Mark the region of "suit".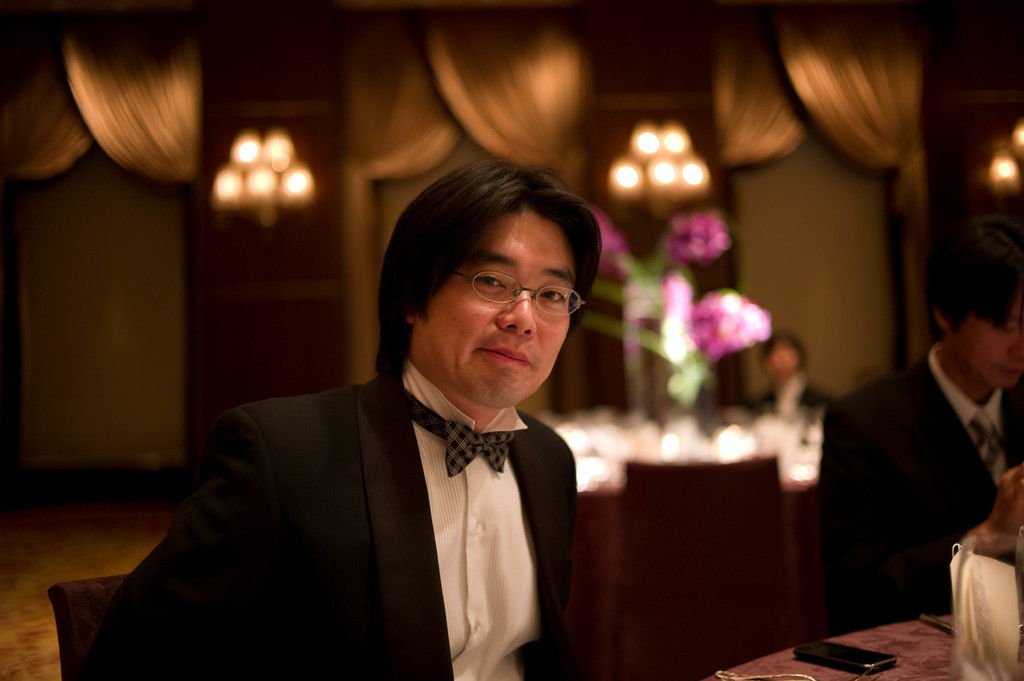
Region: <box>808,343,1019,658</box>.
